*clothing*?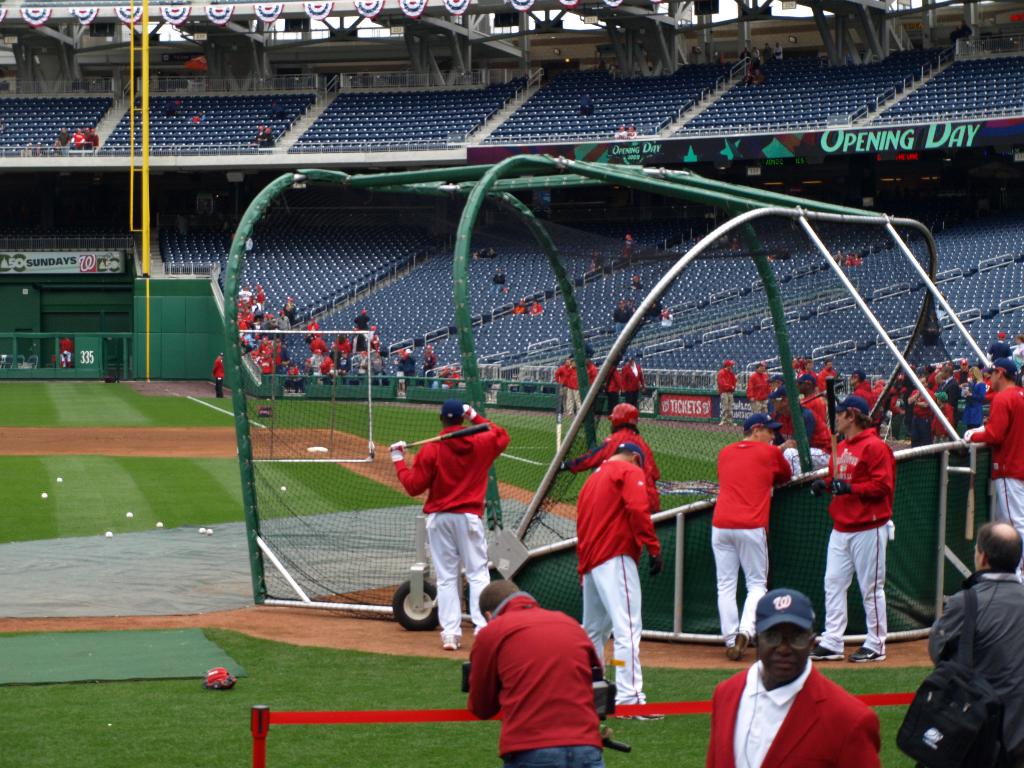
rect(717, 368, 734, 424)
